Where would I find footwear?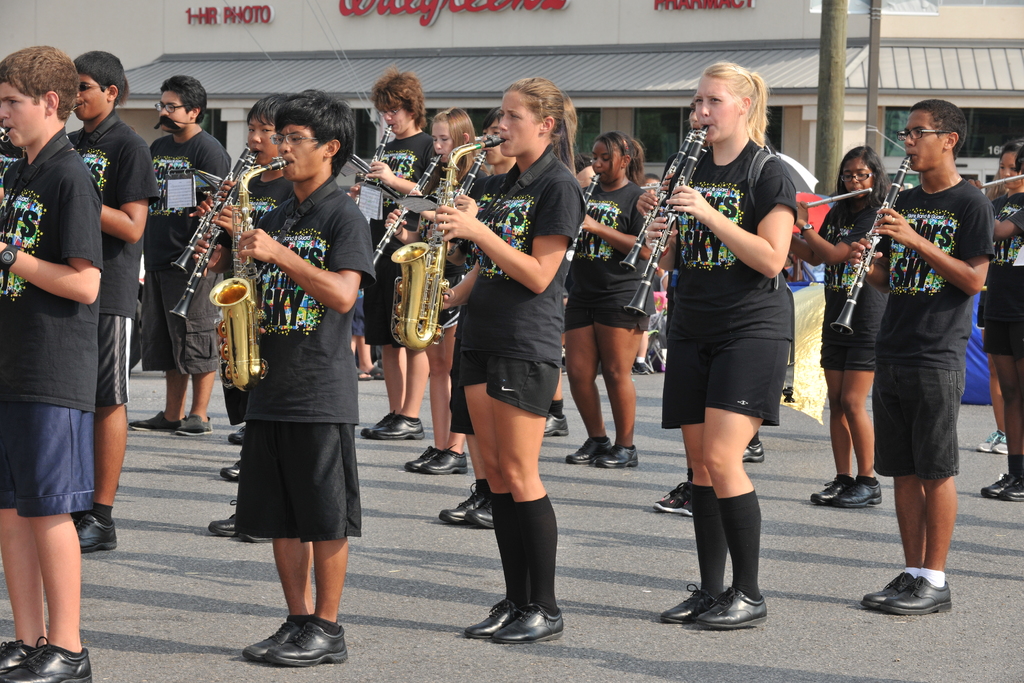
At <box>877,572,958,627</box>.
